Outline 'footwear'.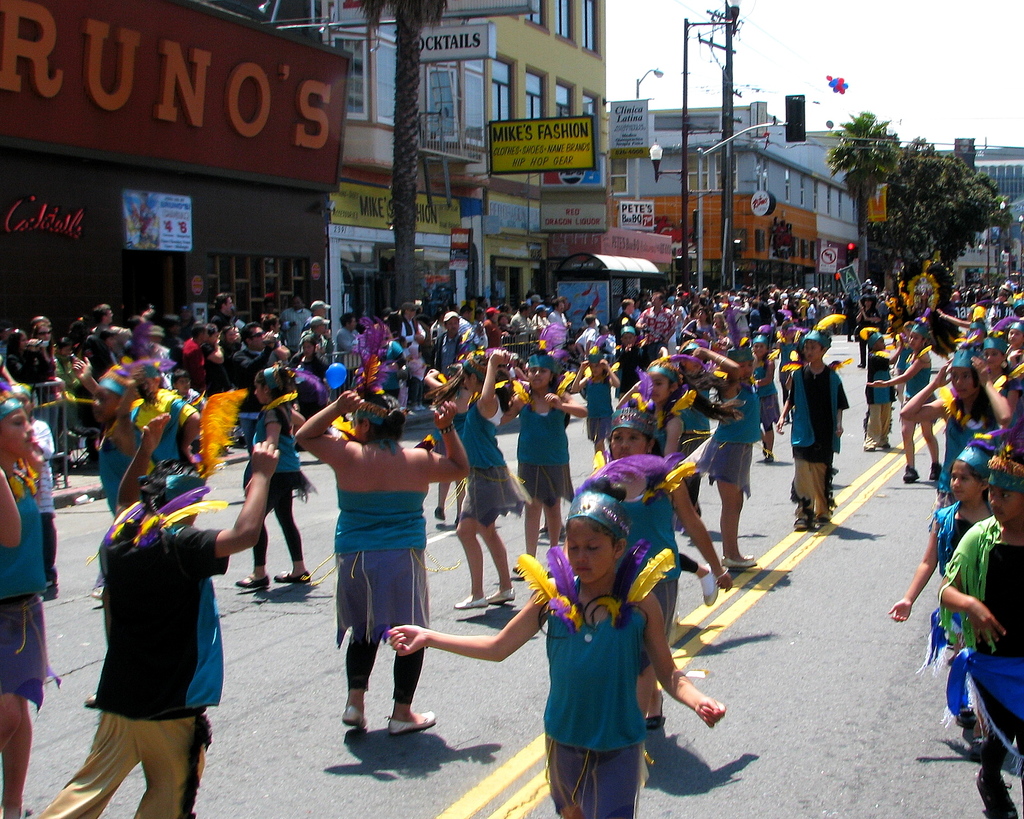
Outline: locate(451, 594, 485, 608).
